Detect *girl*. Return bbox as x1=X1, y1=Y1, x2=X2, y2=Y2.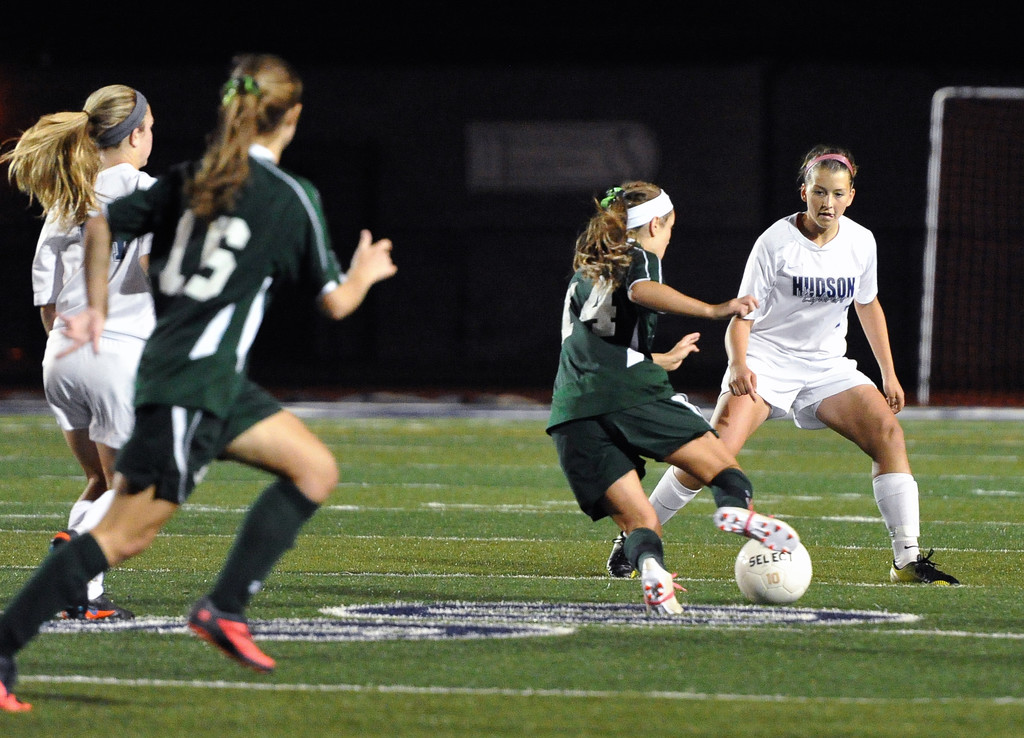
x1=604, y1=143, x2=954, y2=577.
